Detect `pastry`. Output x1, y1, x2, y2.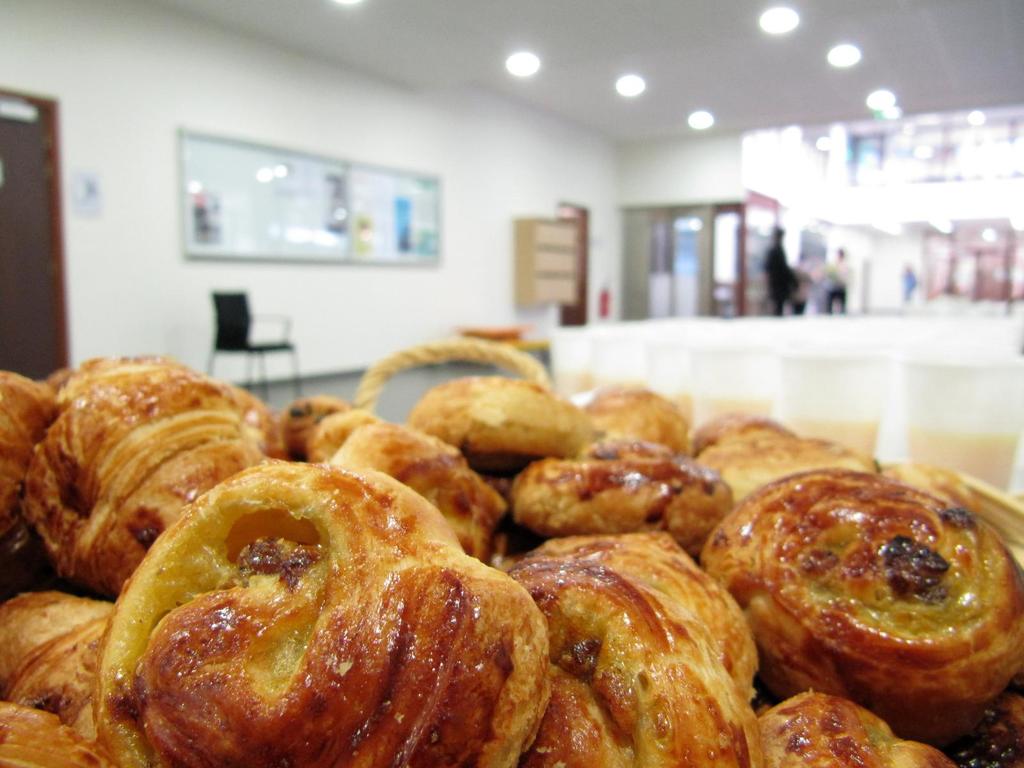
698, 471, 1018, 720.
